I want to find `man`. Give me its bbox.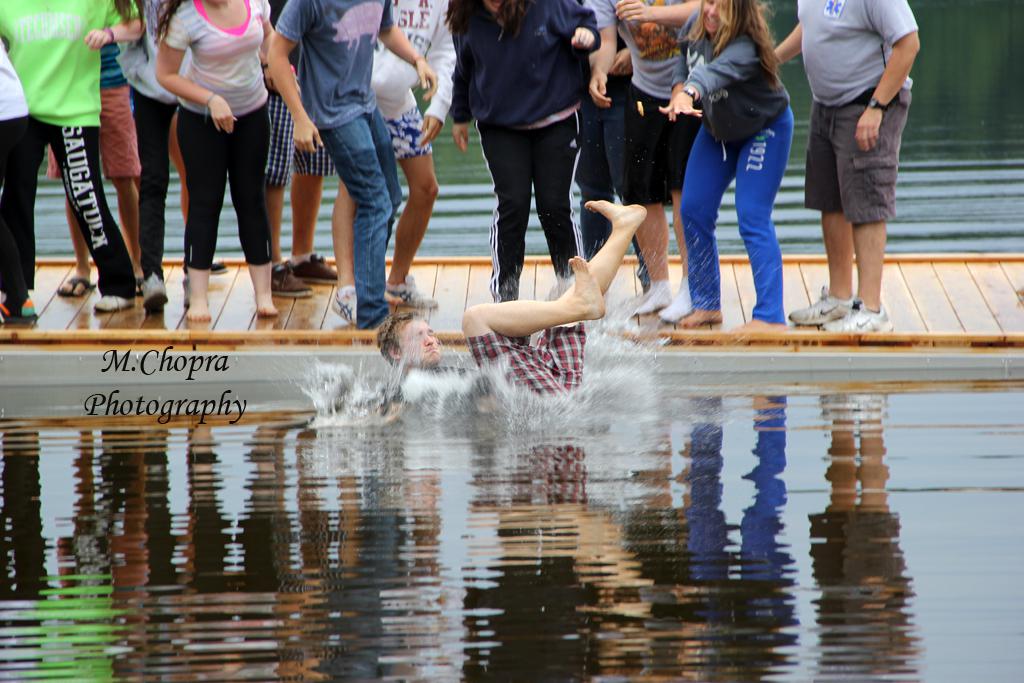
584 0 704 321.
